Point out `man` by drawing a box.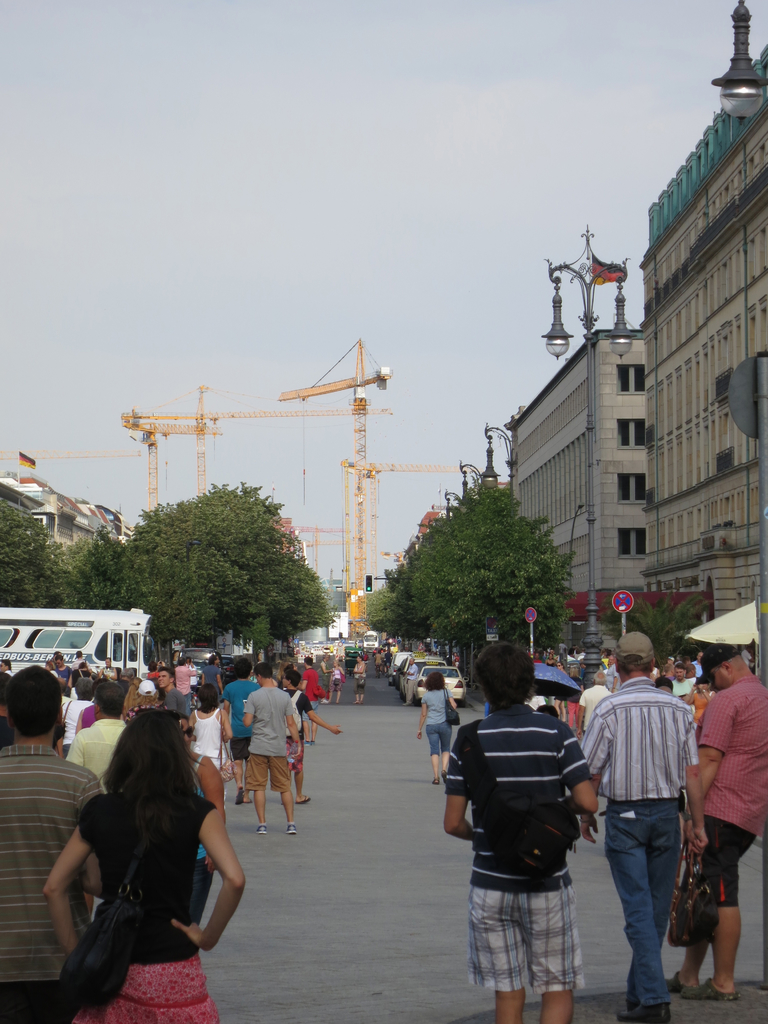
bbox=(158, 666, 191, 722).
